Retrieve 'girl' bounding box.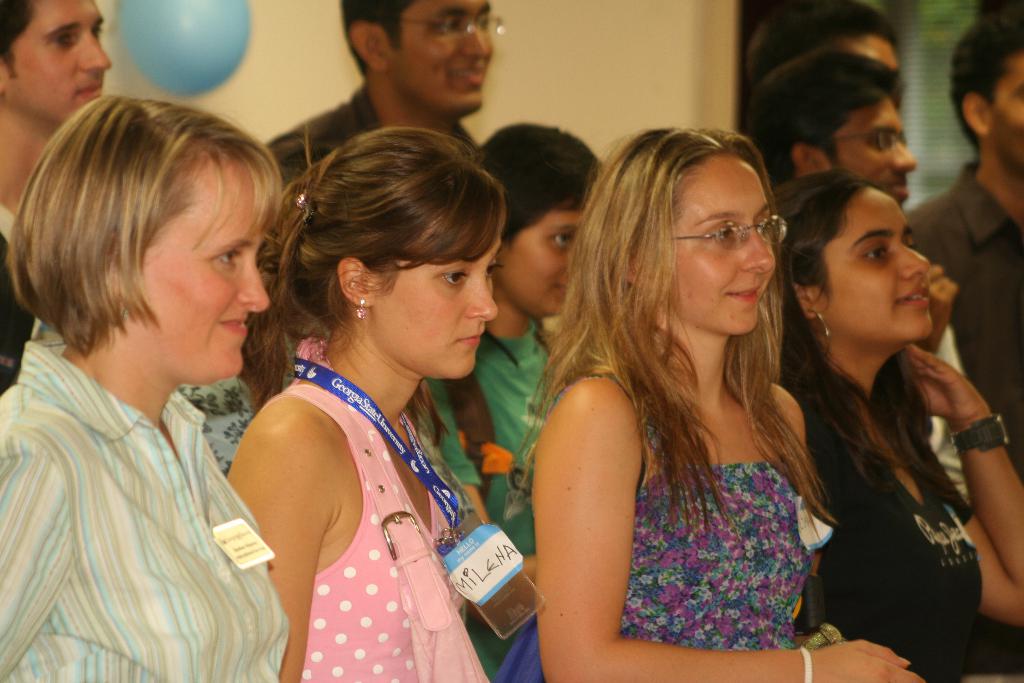
Bounding box: crop(501, 129, 918, 682).
